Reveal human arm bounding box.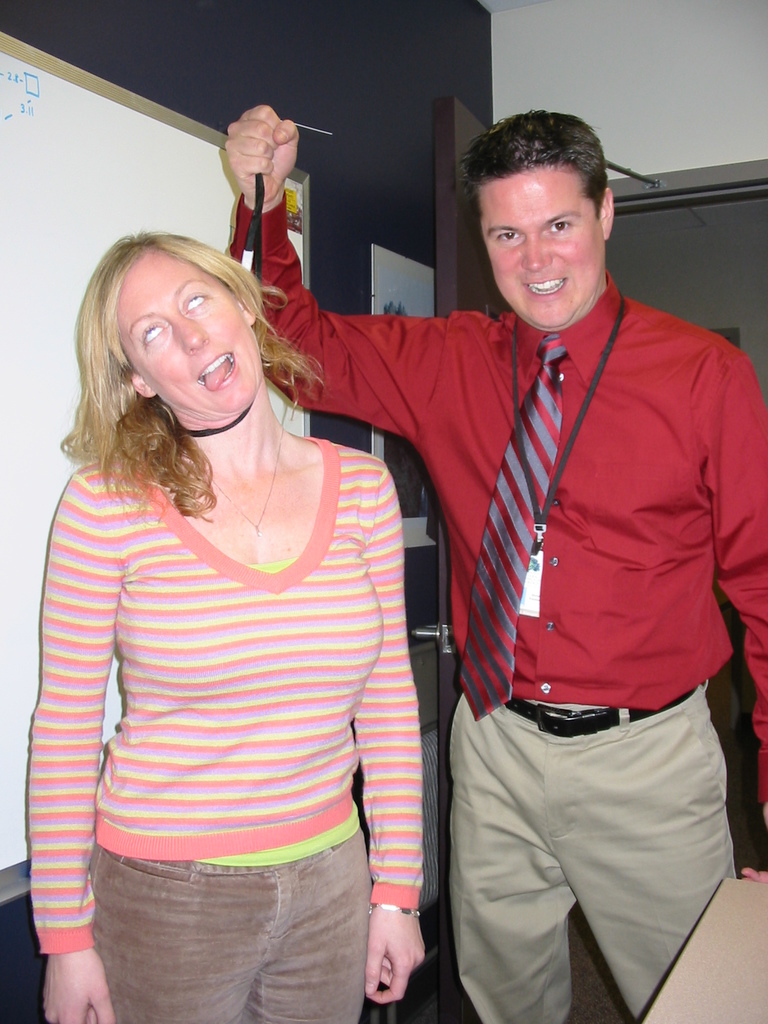
Revealed: left=219, top=104, right=437, bottom=435.
